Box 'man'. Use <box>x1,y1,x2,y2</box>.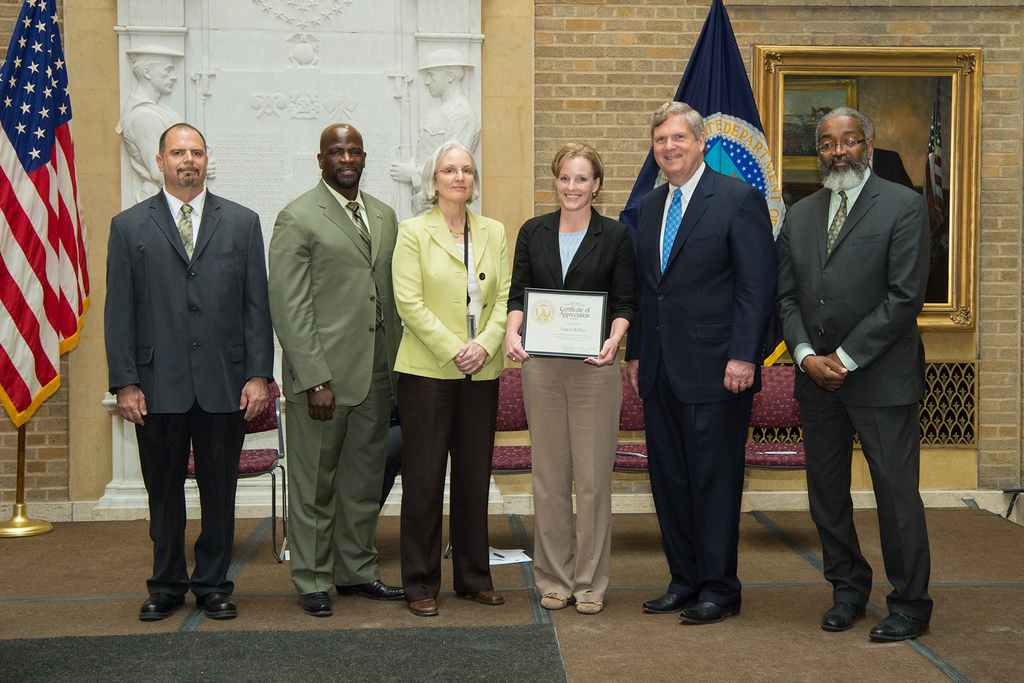
<box>769,110,938,645</box>.
